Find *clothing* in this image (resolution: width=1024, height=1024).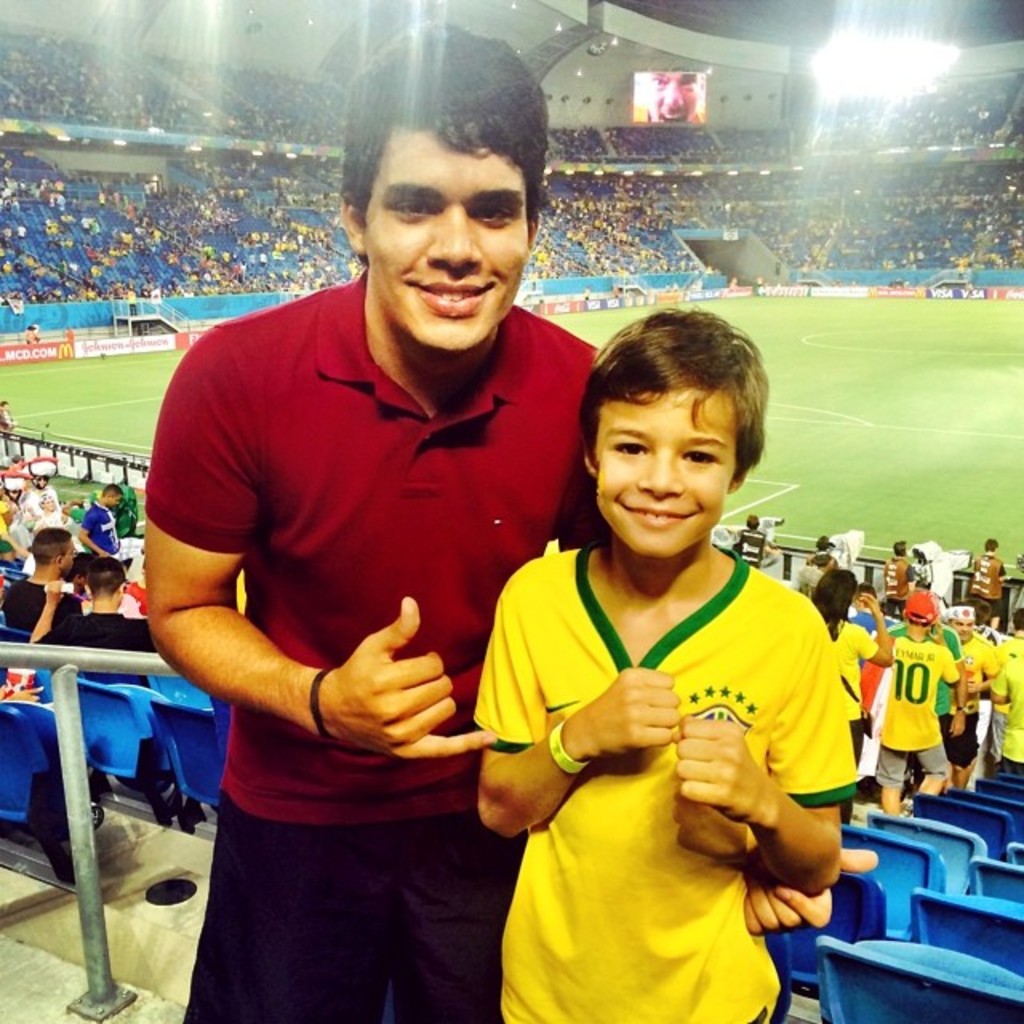
detection(6, 582, 85, 643).
